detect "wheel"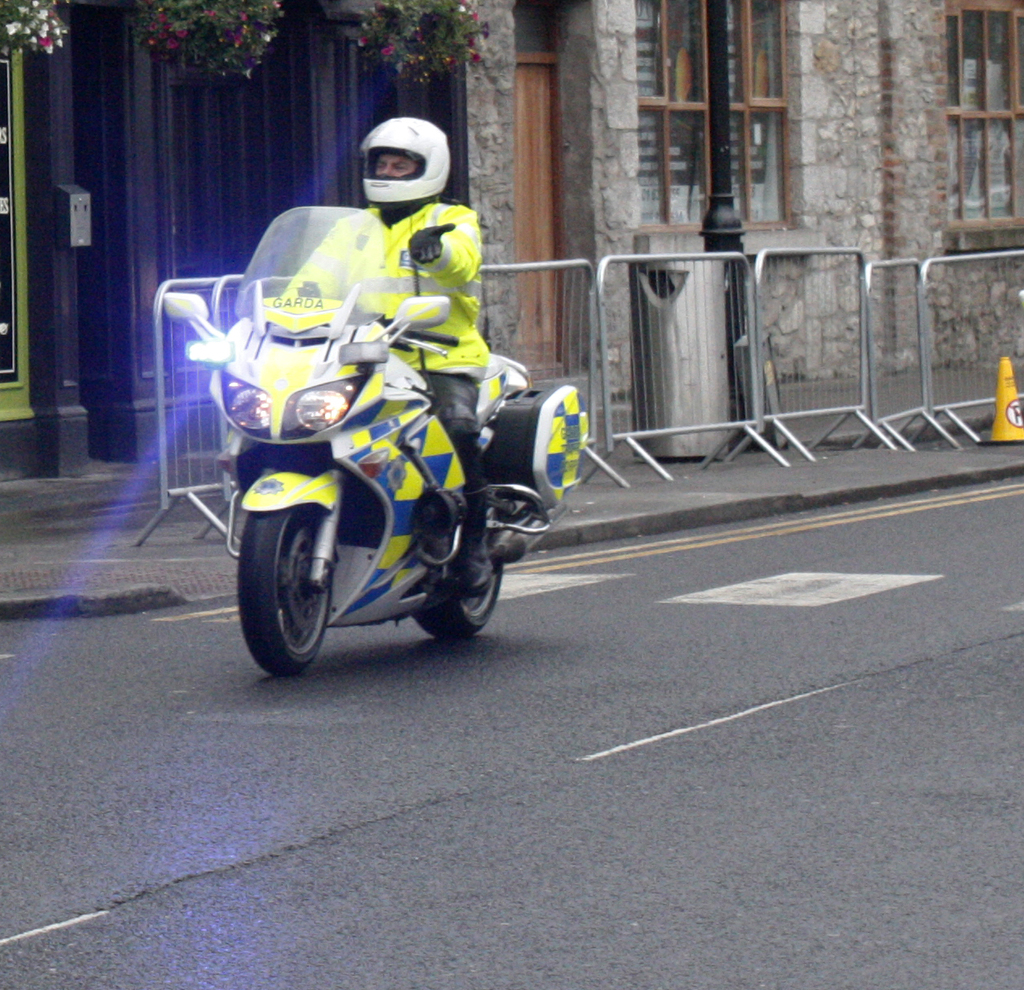
BBox(244, 489, 336, 670)
